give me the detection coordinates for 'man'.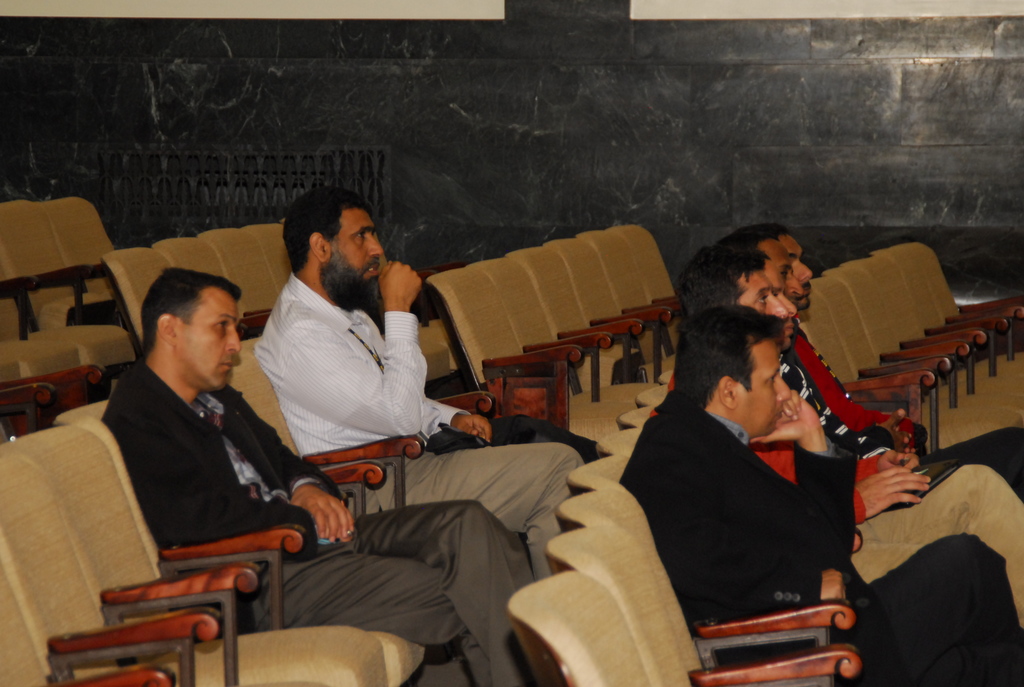
box(99, 262, 547, 686).
